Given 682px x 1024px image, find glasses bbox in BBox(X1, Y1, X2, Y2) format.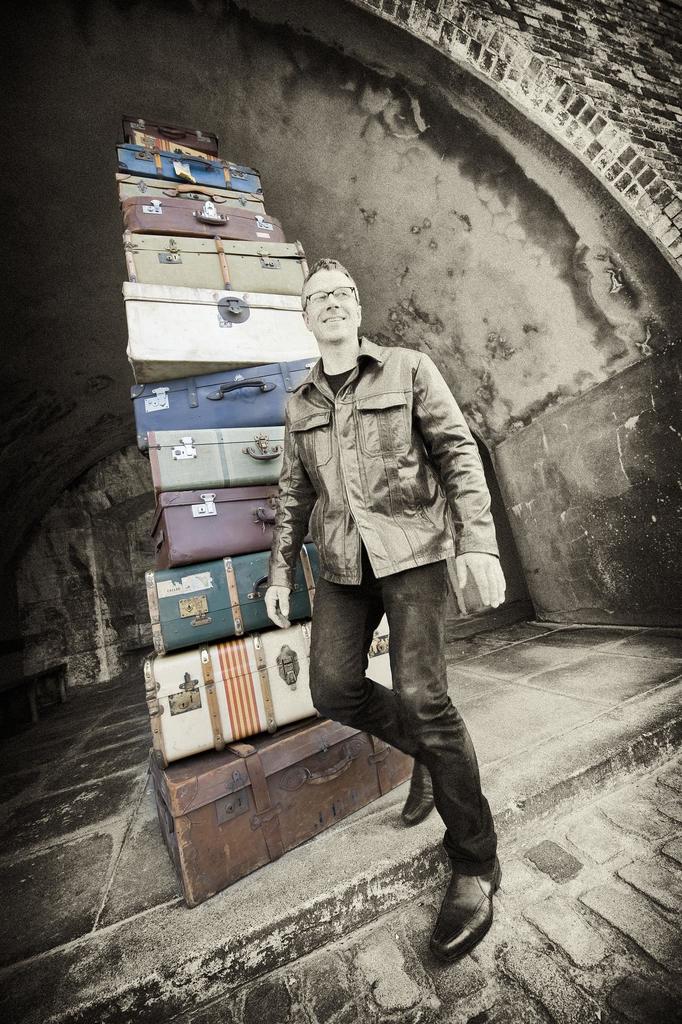
BBox(301, 282, 357, 311).
